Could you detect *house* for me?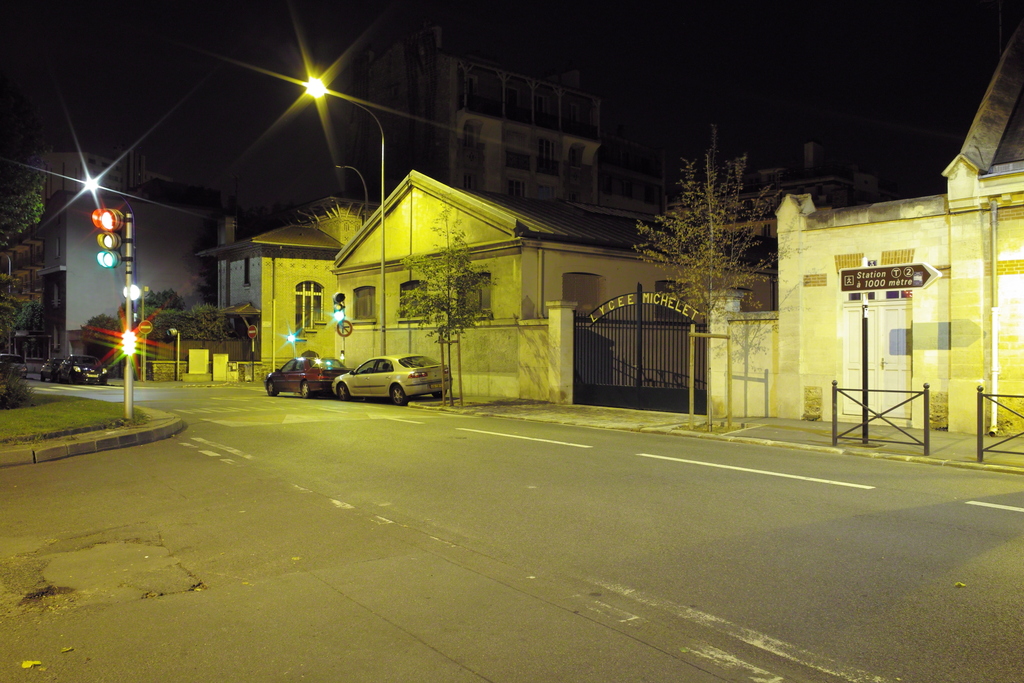
Detection result: (213,213,326,380).
